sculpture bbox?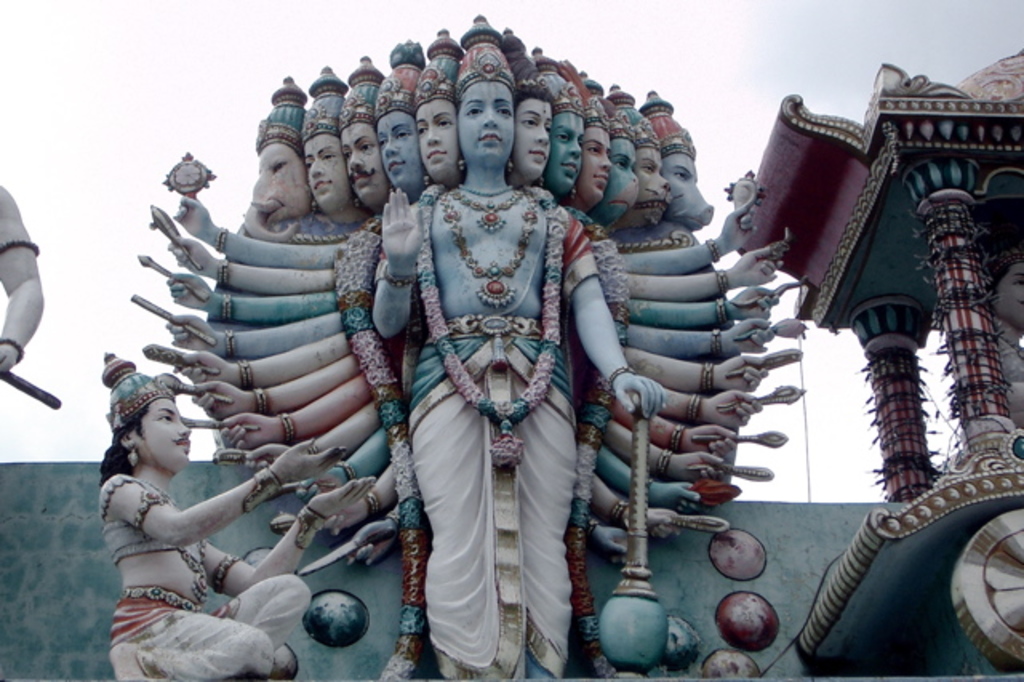
rect(123, 2, 822, 680)
